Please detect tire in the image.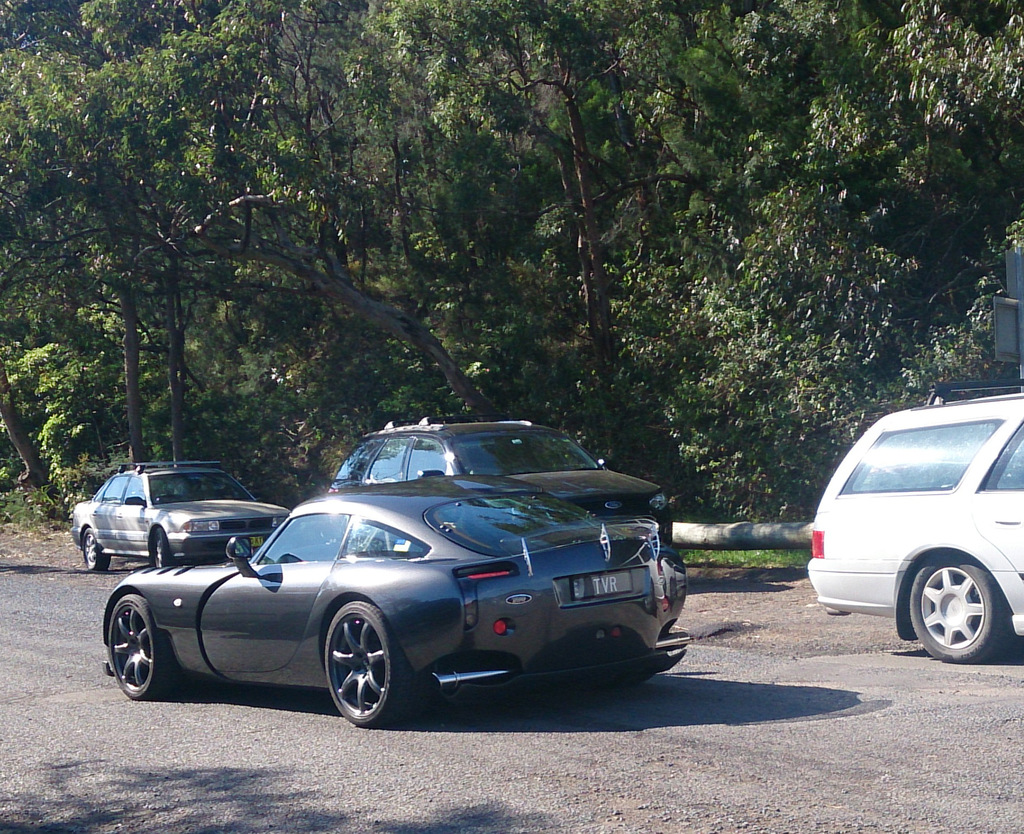
l=156, t=530, r=170, b=567.
